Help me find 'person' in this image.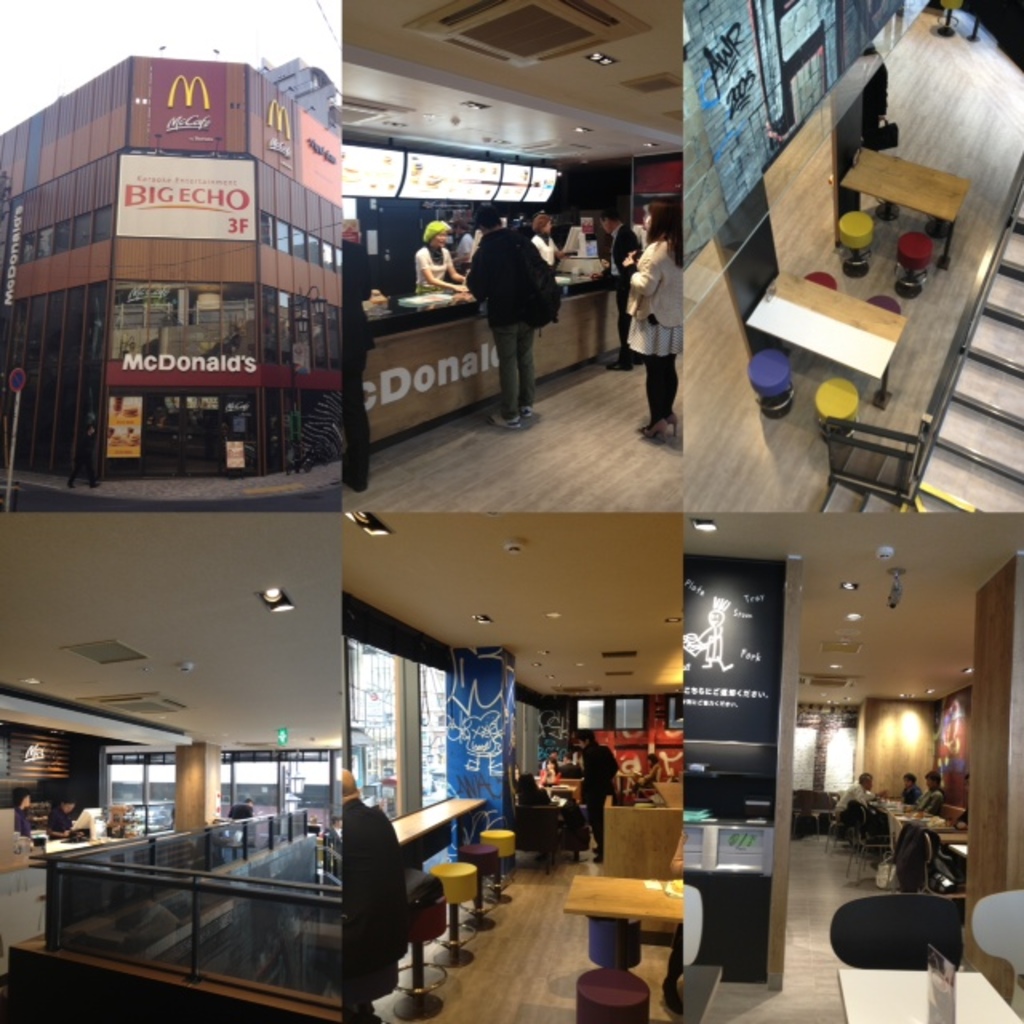
Found it: 622:192:685:450.
